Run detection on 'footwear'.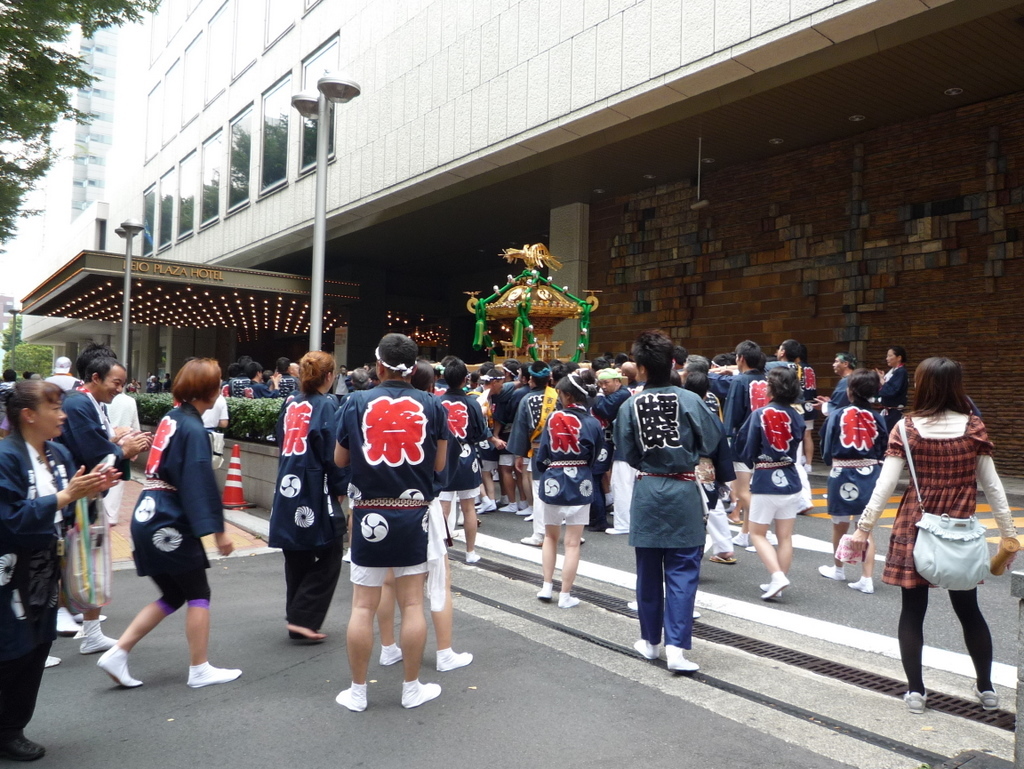
Result: Rect(520, 530, 541, 546).
